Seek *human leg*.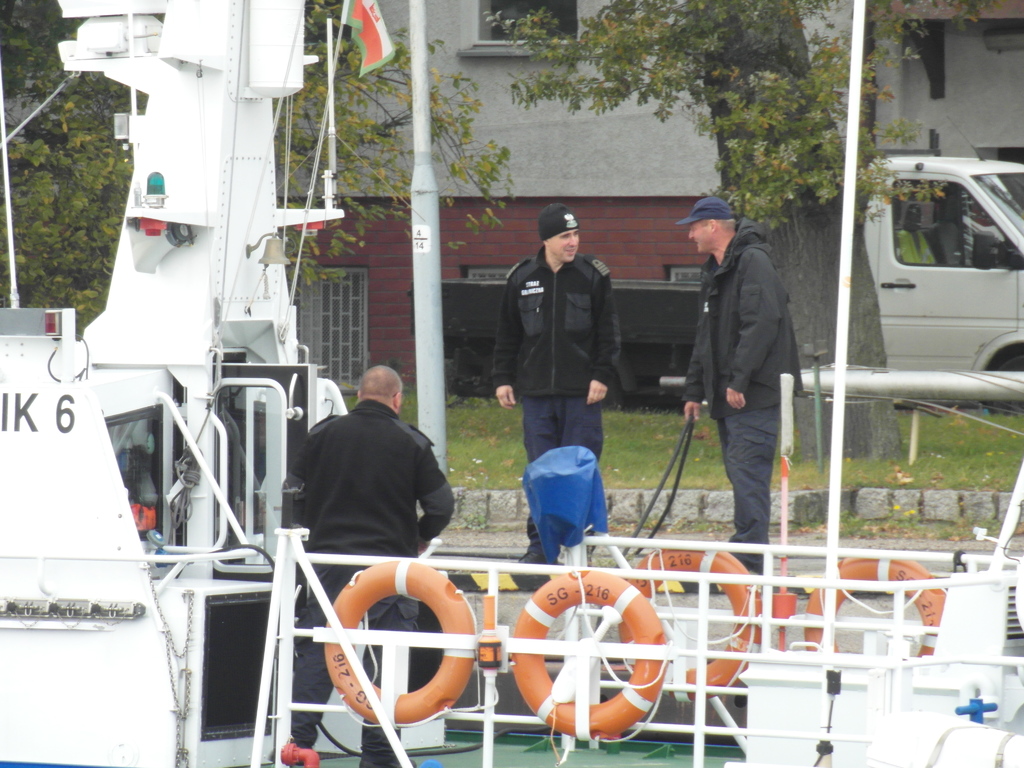
locate(515, 401, 550, 564).
